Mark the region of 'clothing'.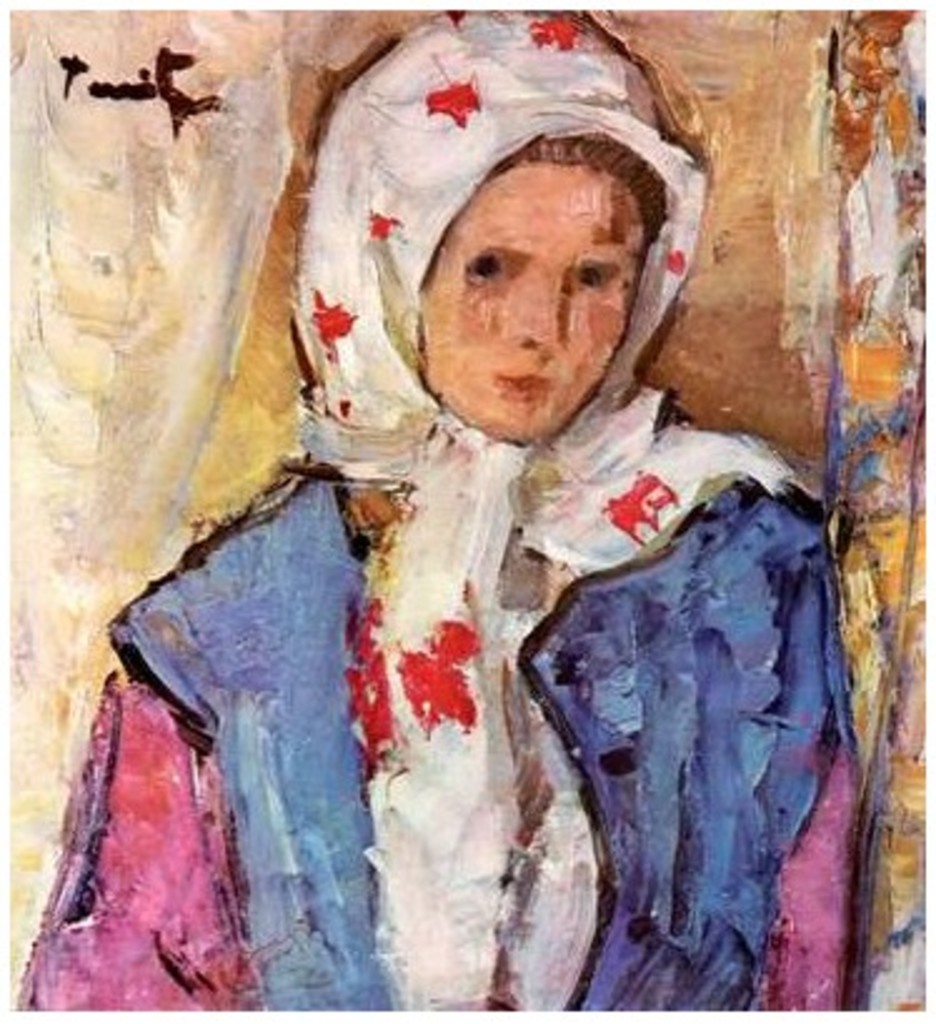
Region: select_region(240, 248, 848, 1021).
